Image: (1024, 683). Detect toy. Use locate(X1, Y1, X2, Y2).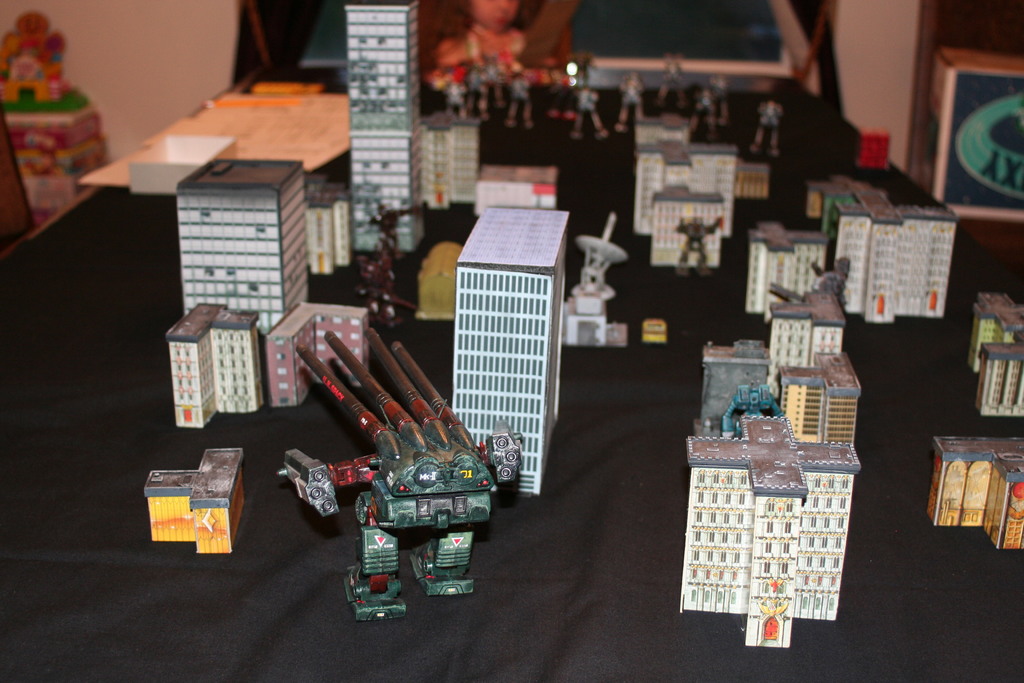
locate(652, 181, 726, 265).
